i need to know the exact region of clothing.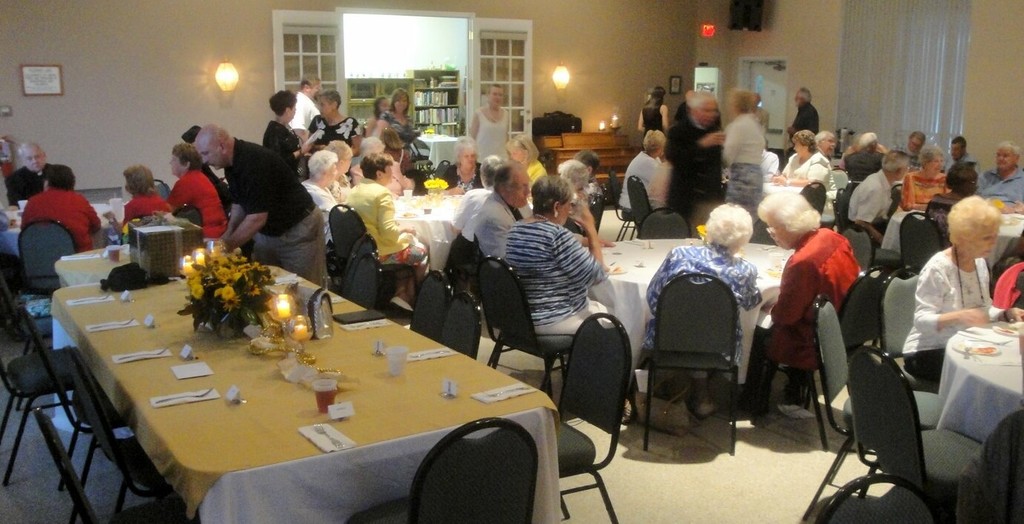
Region: bbox=[977, 163, 1023, 210].
